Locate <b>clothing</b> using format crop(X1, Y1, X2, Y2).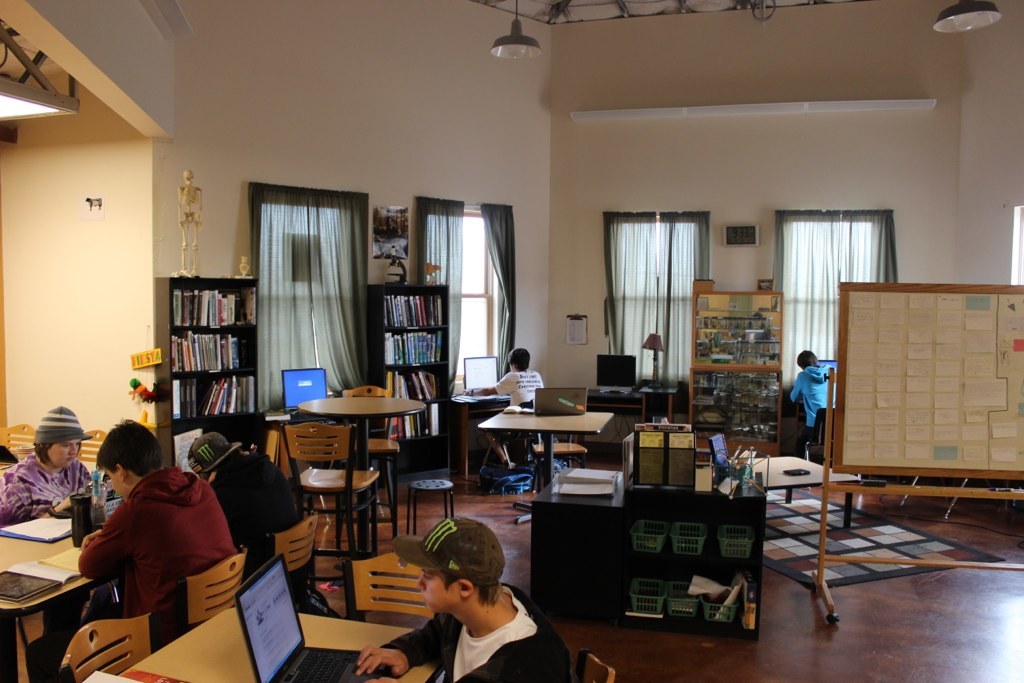
crop(207, 452, 296, 552).
